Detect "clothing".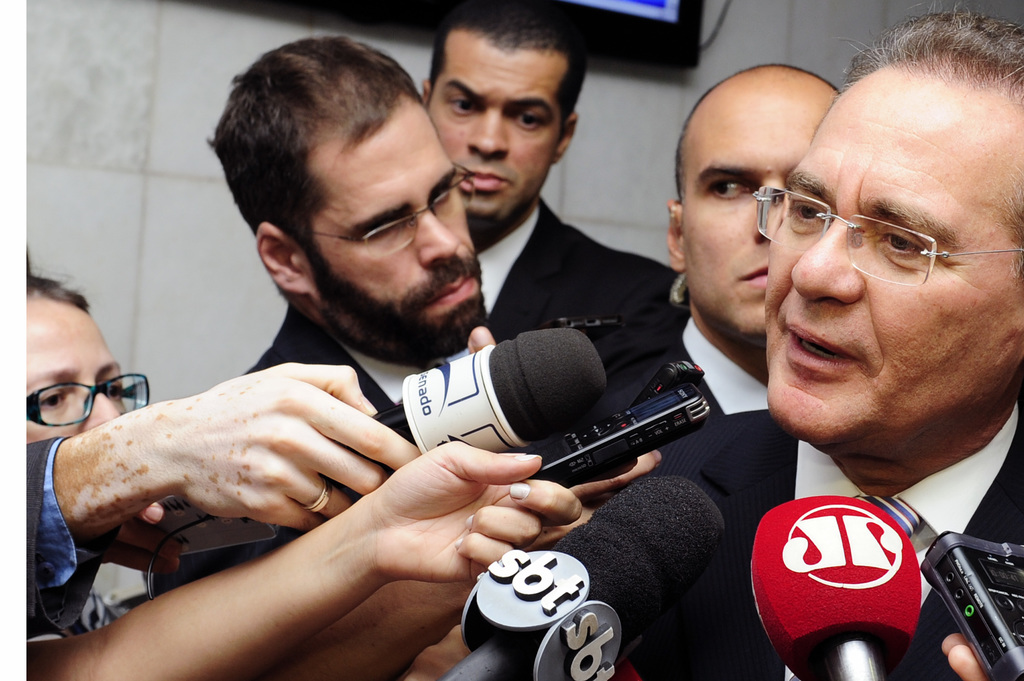
Detected at select_region(22, 435, 113, 642).
